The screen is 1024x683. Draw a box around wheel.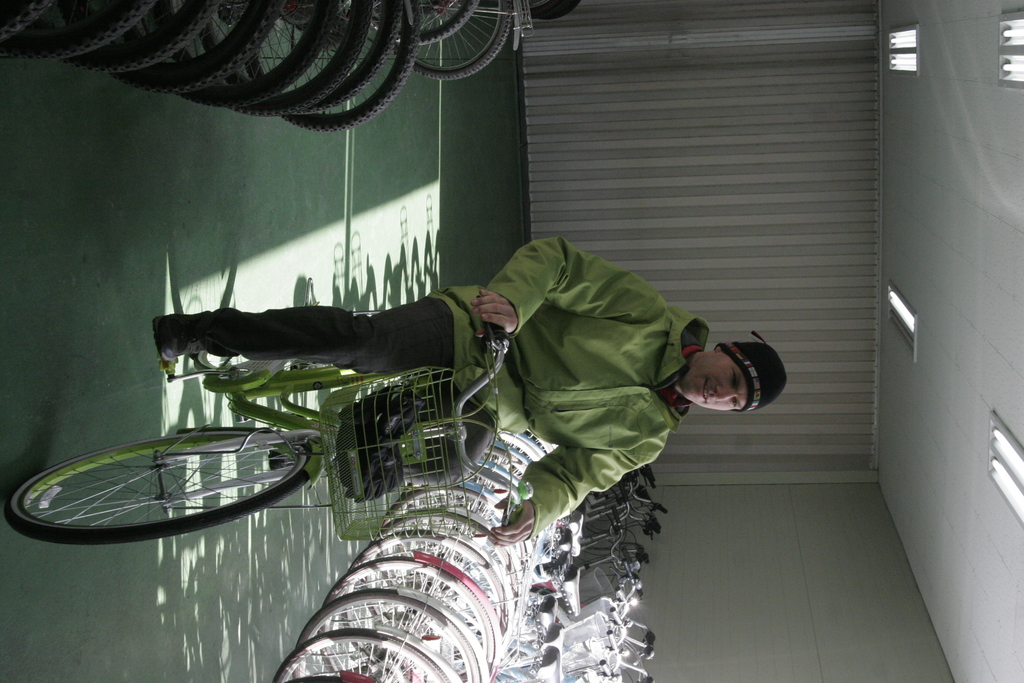
(x1=10, y1=431, x2=298, y2=538).
